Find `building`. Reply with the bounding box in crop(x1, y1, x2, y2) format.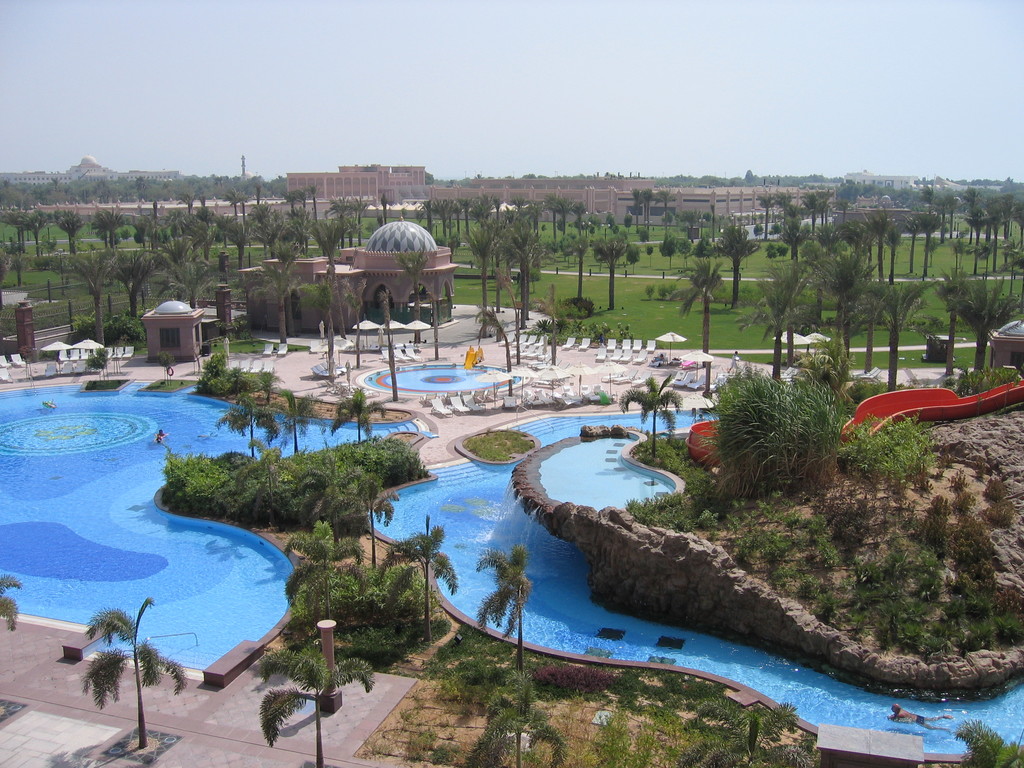
crop(0, 278, 35, 363).
